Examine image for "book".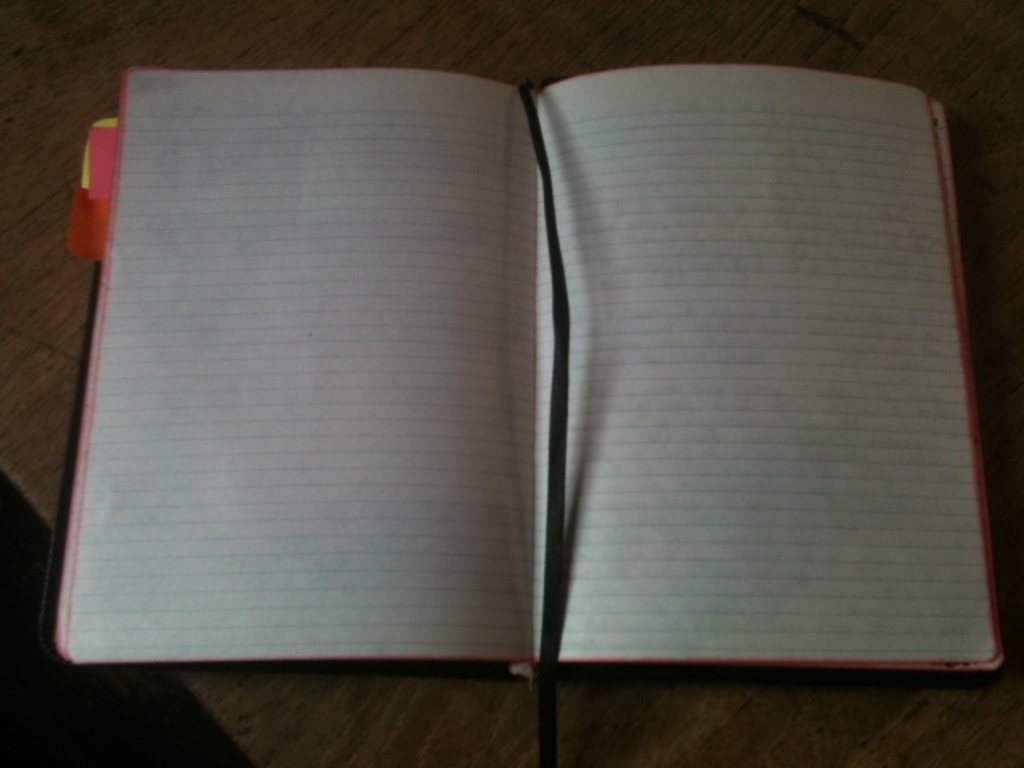
Examination result: x1=38 y1=67 x2=1008 y2=766.
